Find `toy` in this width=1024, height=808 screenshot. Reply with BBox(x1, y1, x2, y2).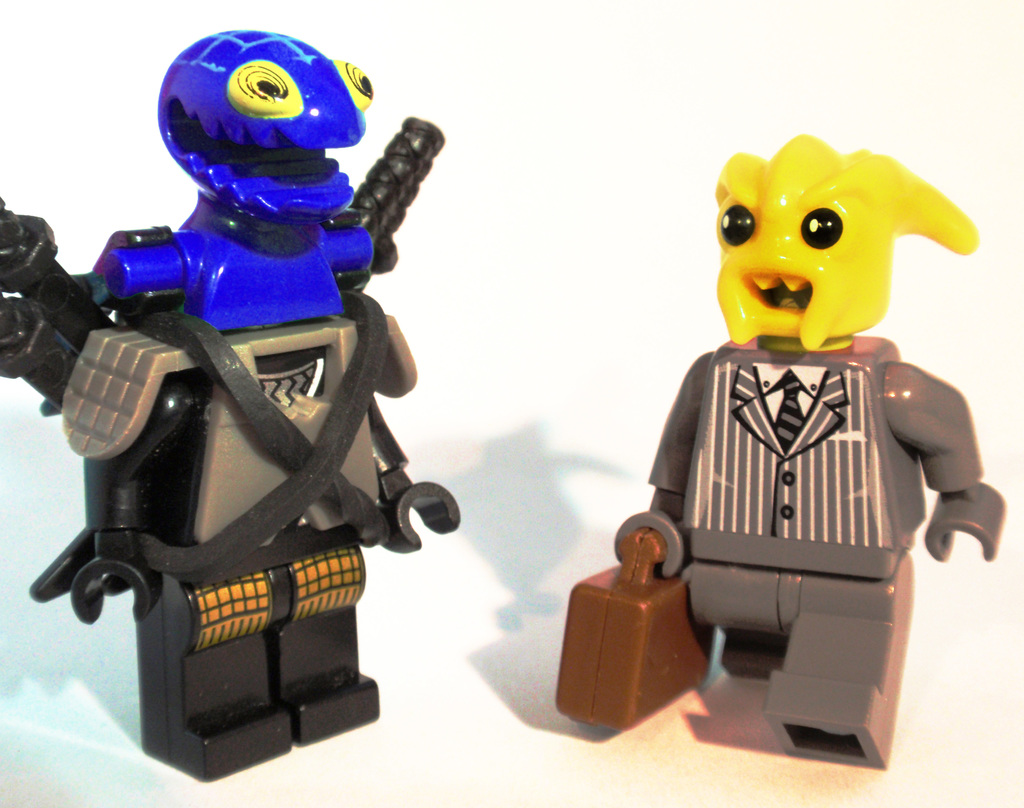
BBox(555, 131, 1008, 768).
